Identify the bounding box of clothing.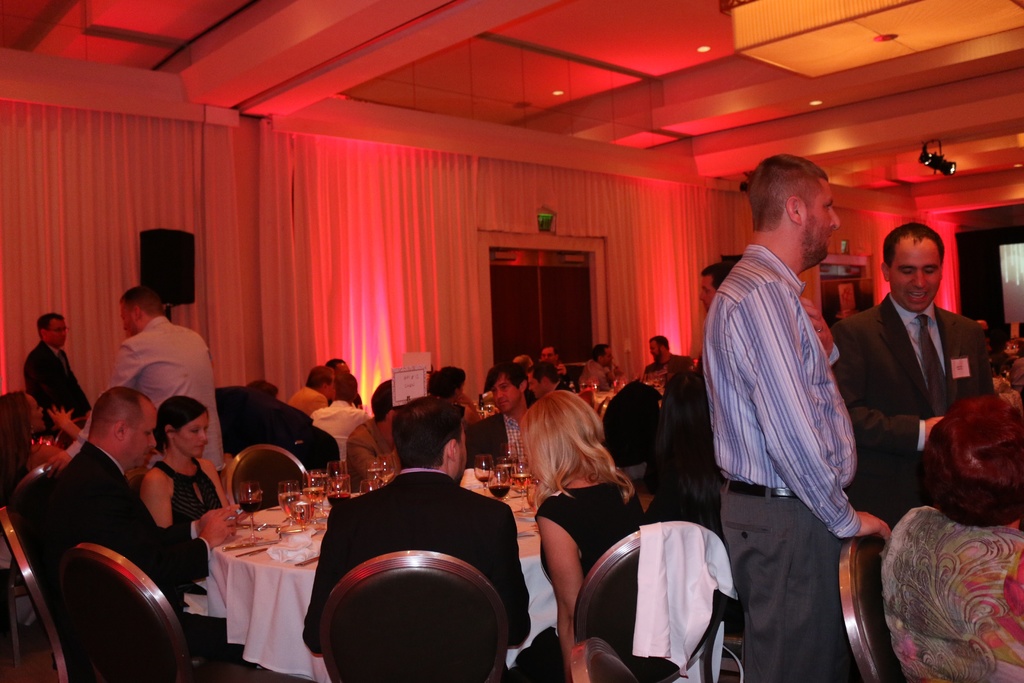
box=[9, 445, 203, 680].
